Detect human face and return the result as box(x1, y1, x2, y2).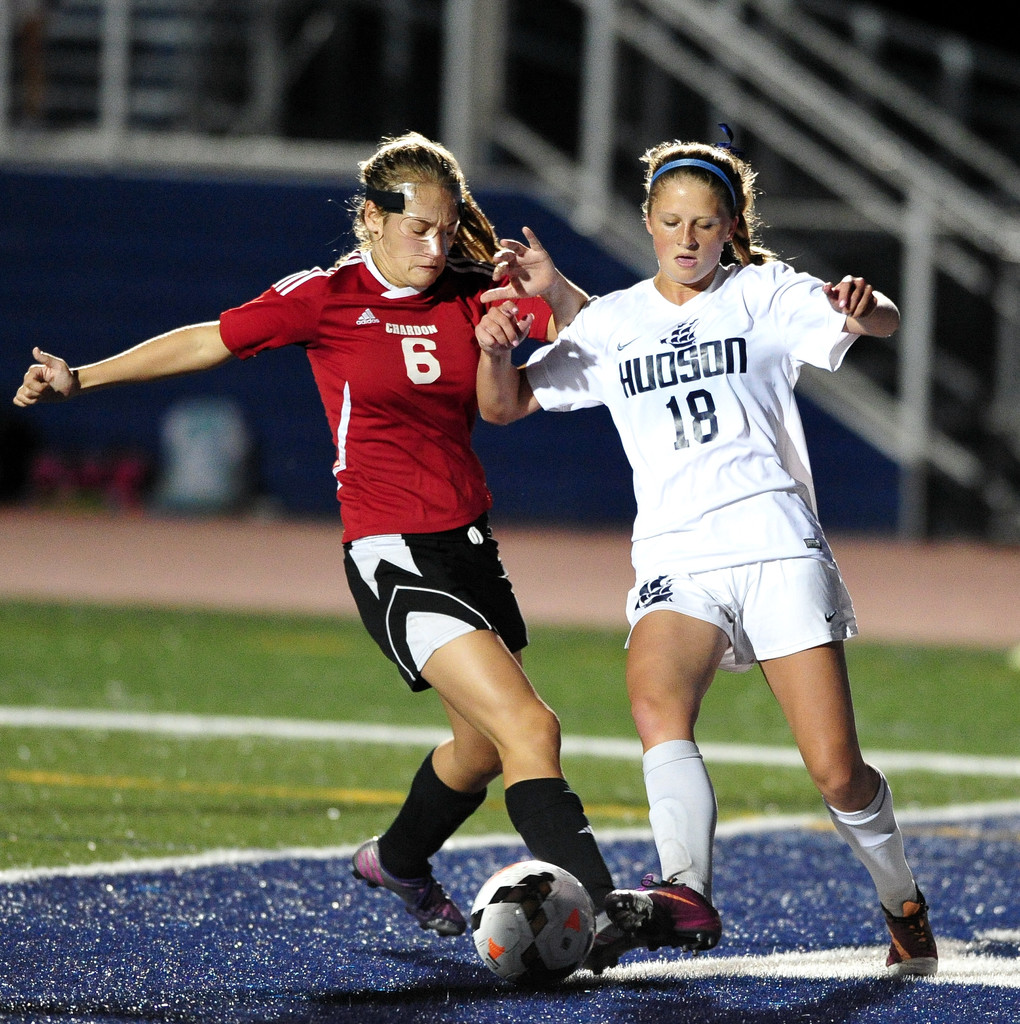
box(649, 179, 726, 291).
